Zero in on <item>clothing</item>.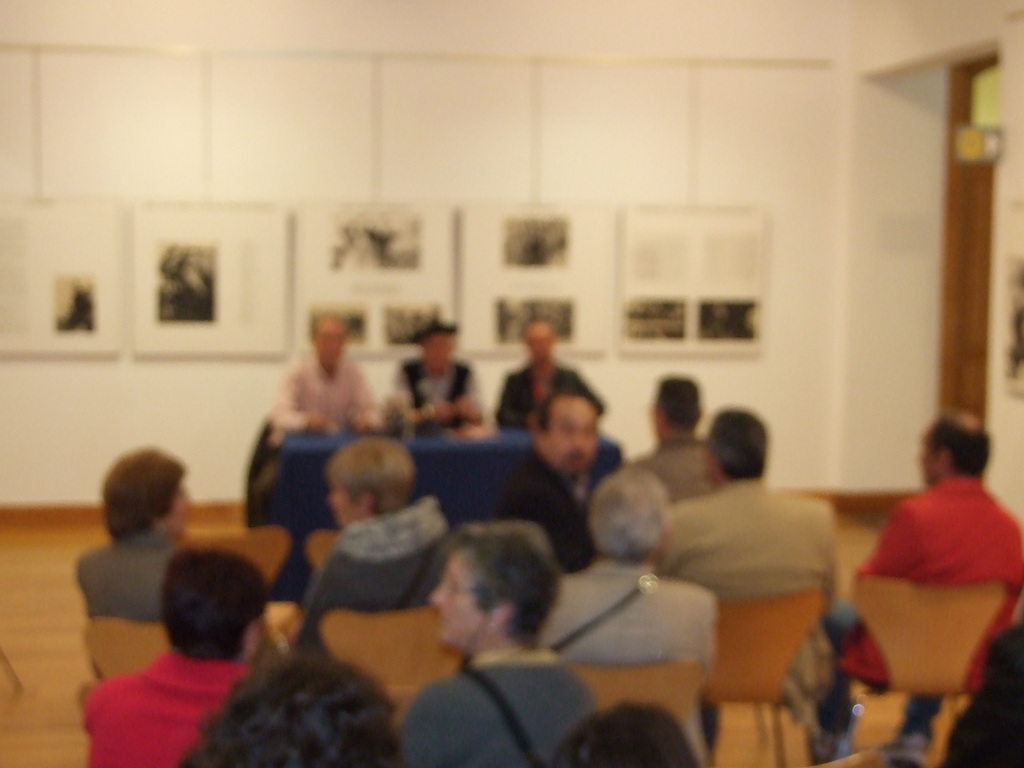
Zeroed in: region(665, 476, 842, 600).
